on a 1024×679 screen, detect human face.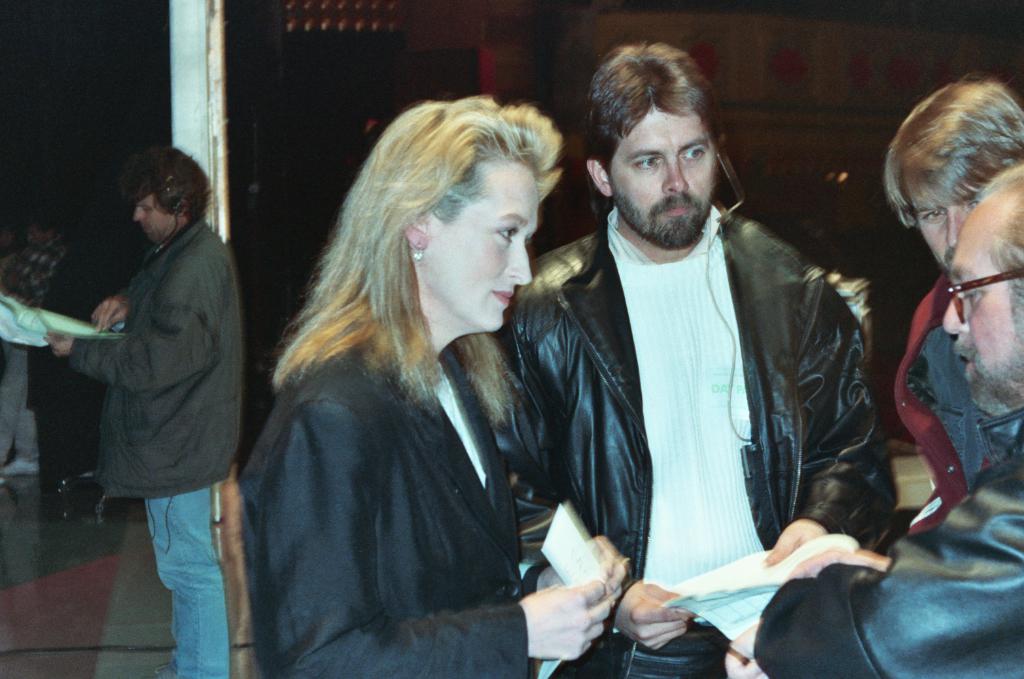
bbox(943, 198, 1023, 411).
